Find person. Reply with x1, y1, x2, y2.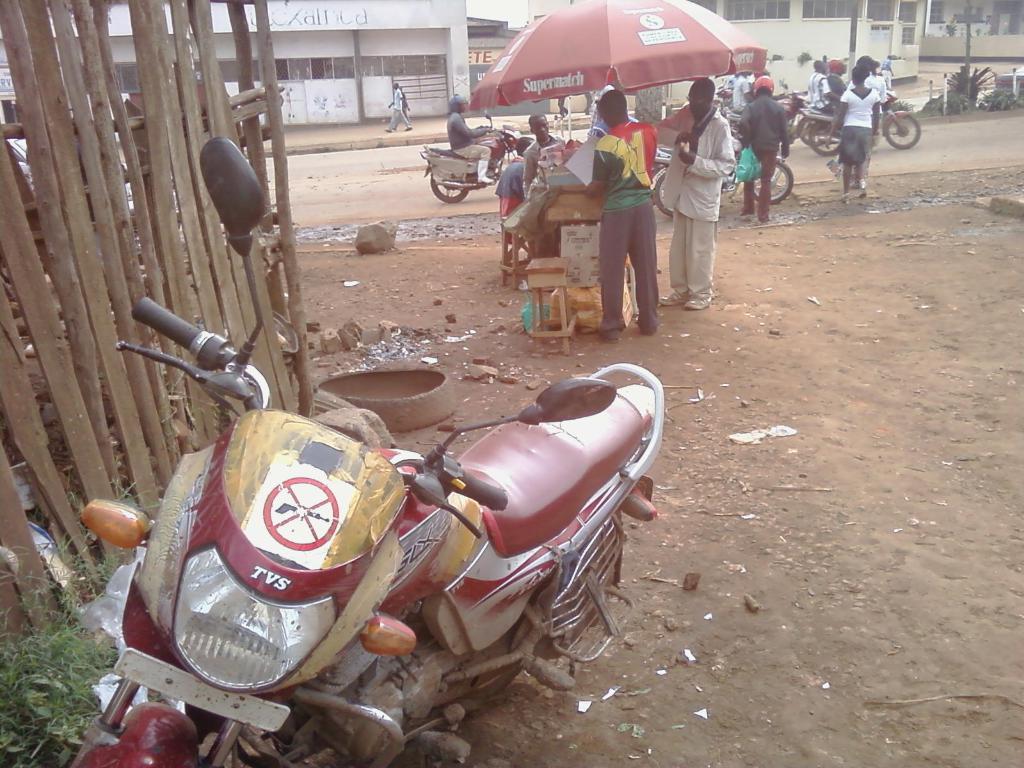
864, 59, 886, 109.
